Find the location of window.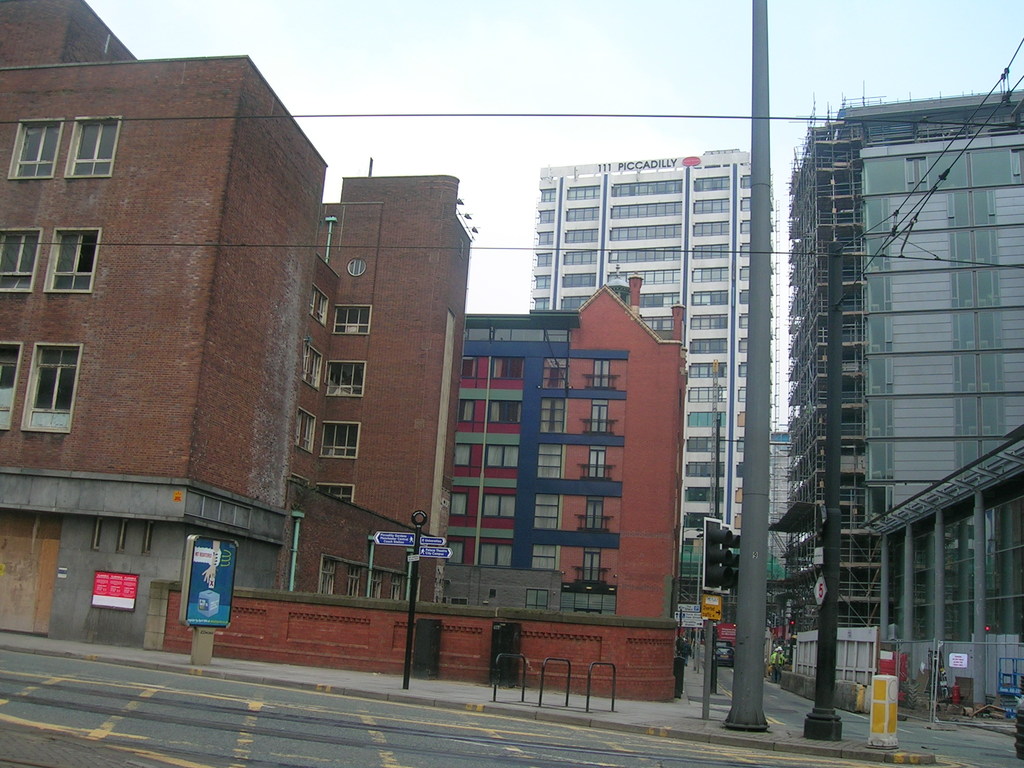
Location: (0, 232, 40, 291).
